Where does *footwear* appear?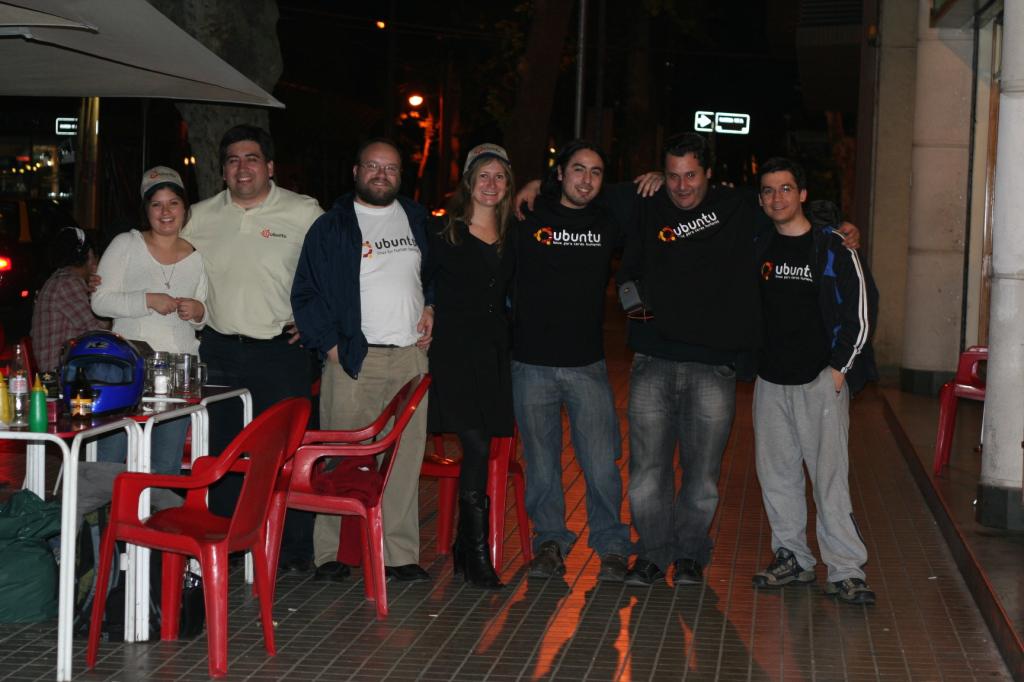
Appears at <box>658,550,704,596</box>.
